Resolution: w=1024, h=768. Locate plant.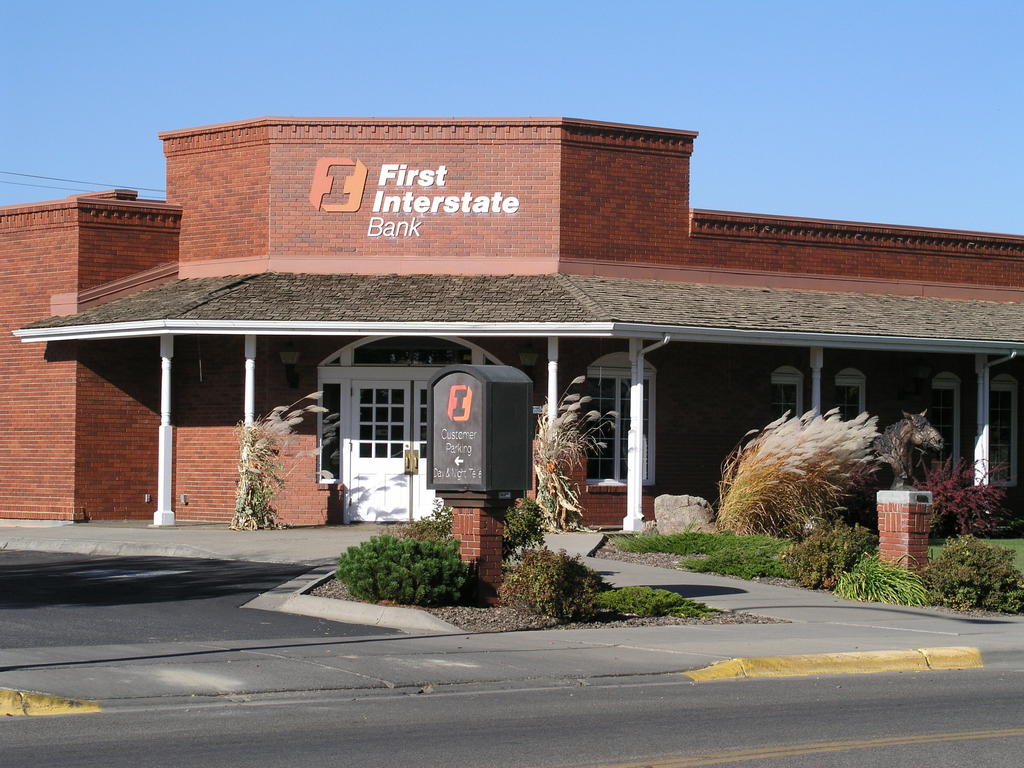
223 391 332 531.
